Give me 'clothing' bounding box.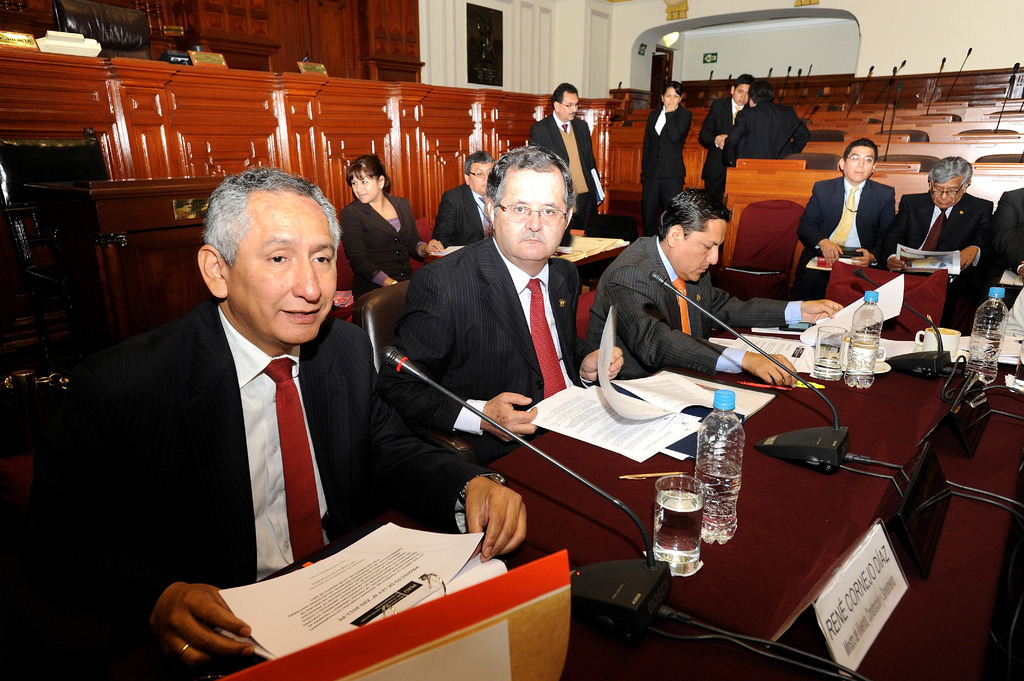
<box>76,300,504,679</box>.
